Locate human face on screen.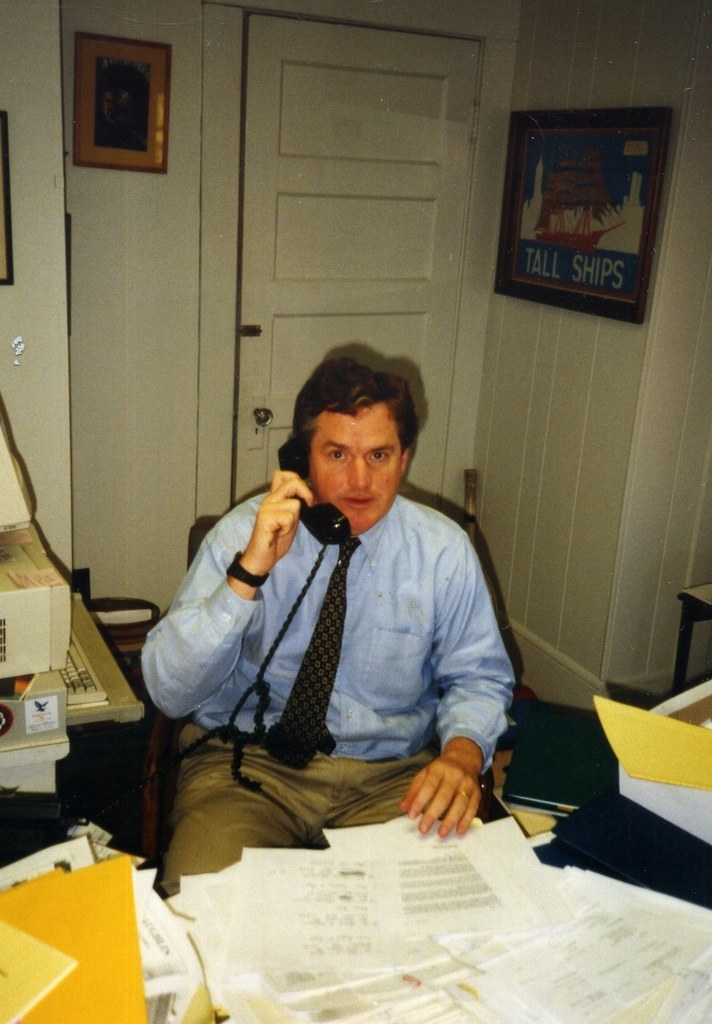
On screen at detection(312, 403, 406, 525).
